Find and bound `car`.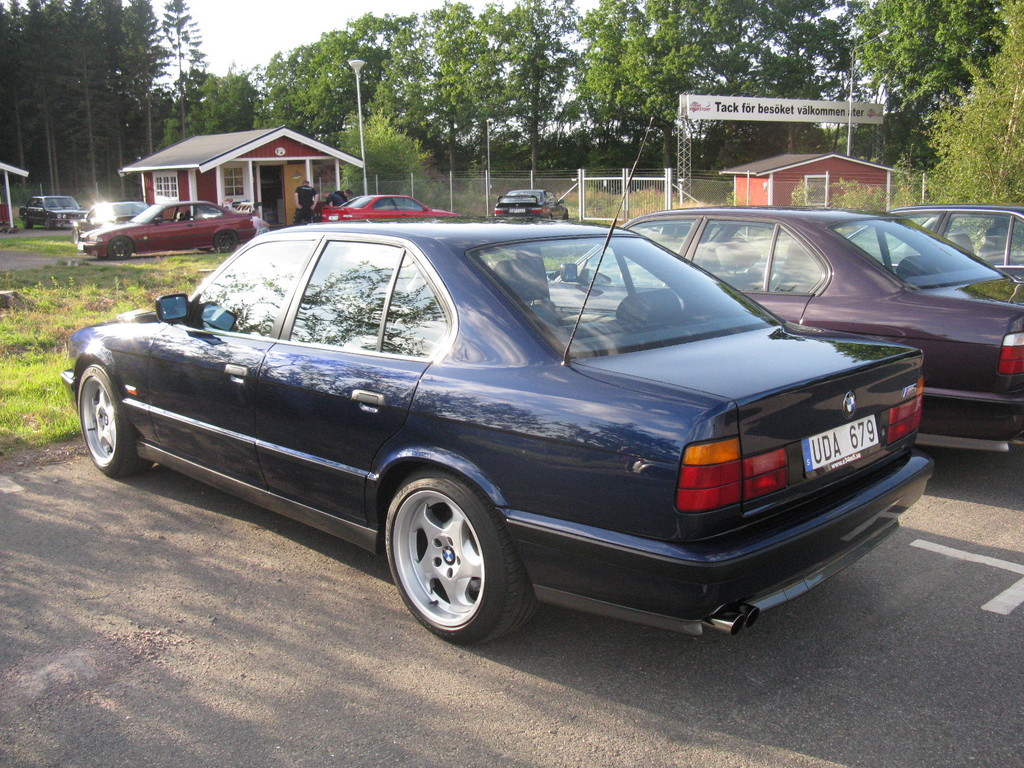
Bound: (483, 188, 578, 220).
